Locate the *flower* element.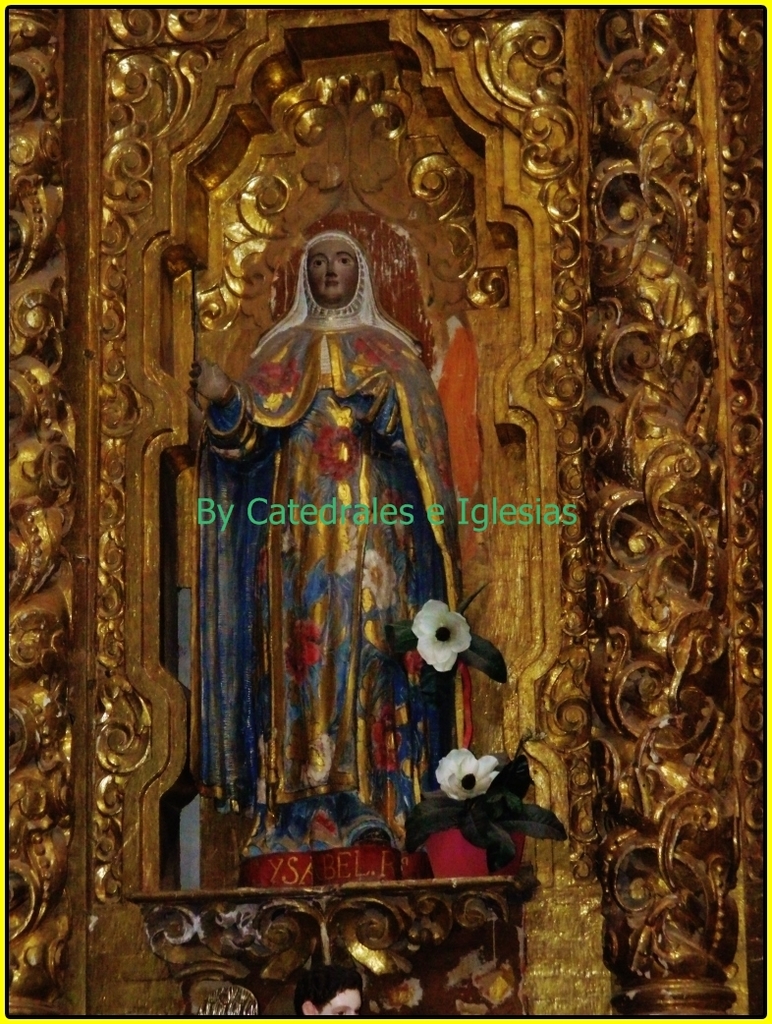
Element bbox: x1=411 y1=599 x2=469 y2=672.
